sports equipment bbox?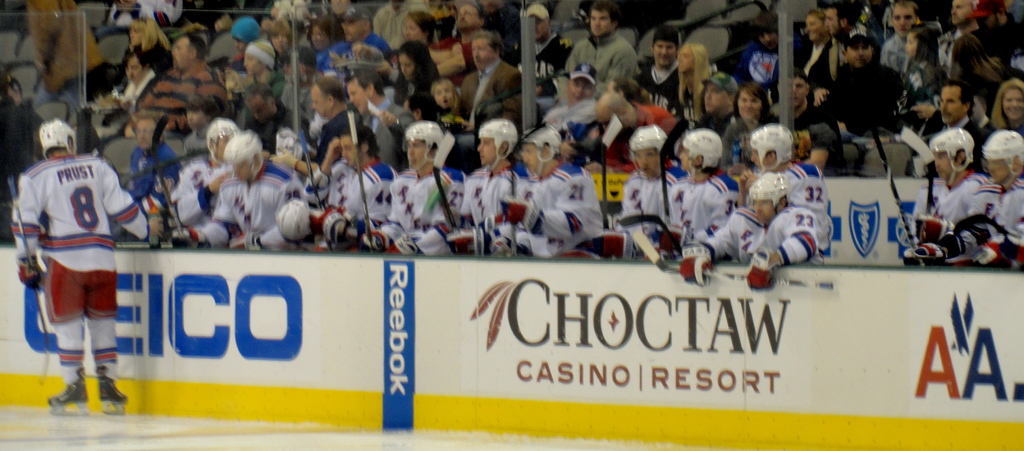
bbox(100, 375, 130, 415)
